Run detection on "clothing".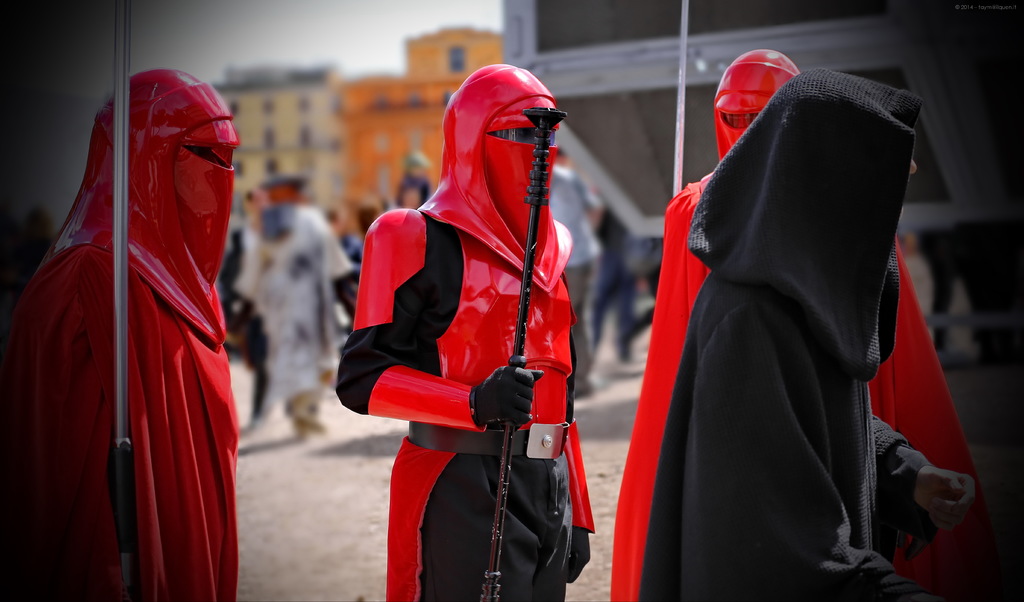
Result: detection(619, 48, 966, 601).
